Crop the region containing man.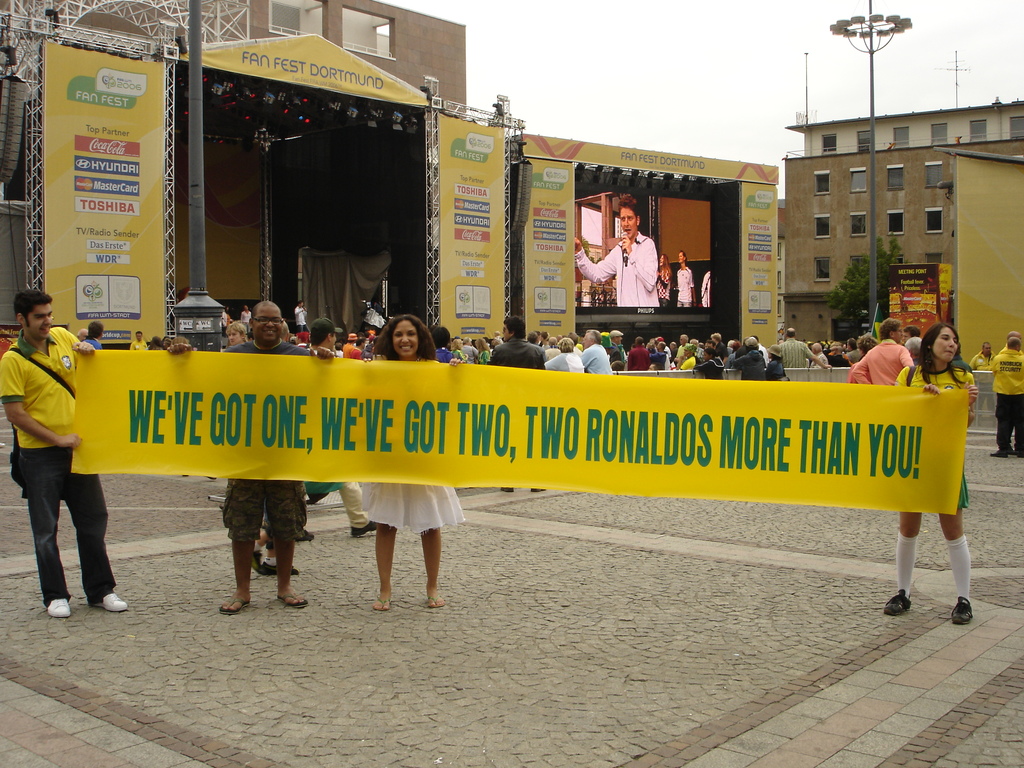
Crop region: 340/331/355/357.
